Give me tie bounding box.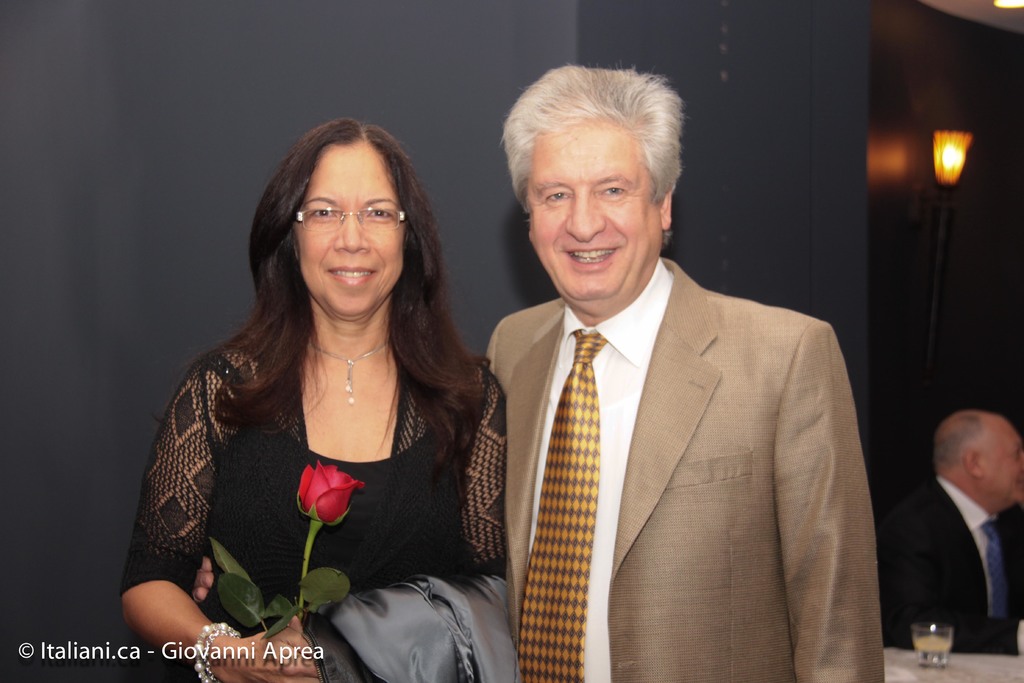
box(514, 331, 605, 682).
